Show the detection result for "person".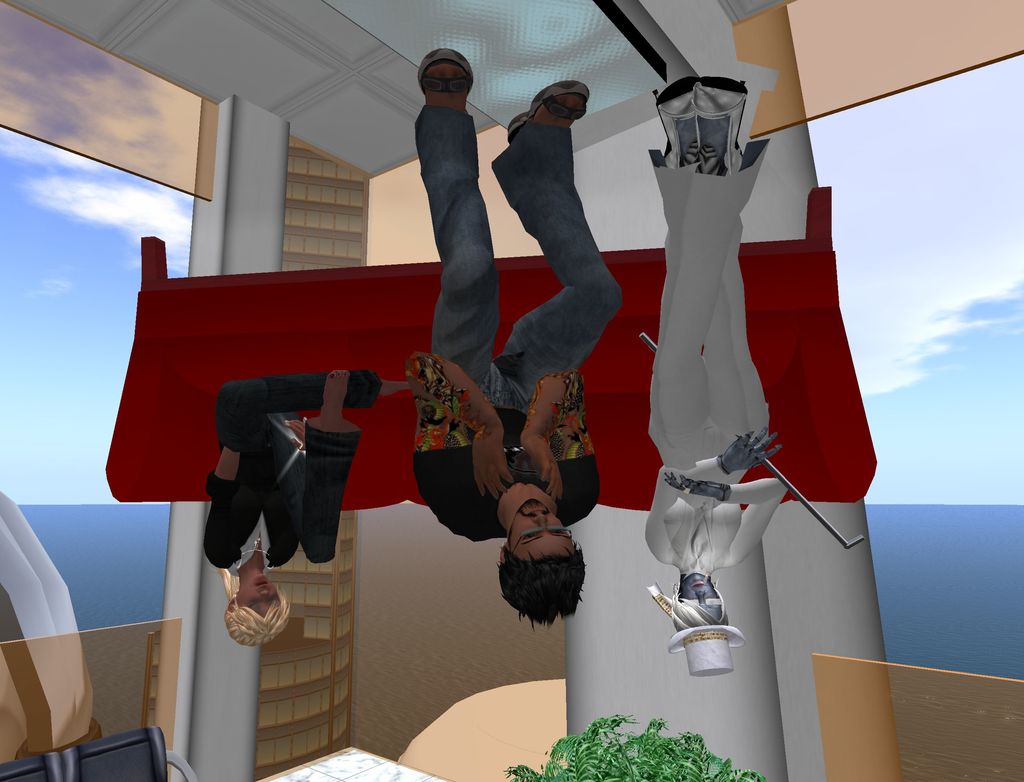
<region>647, 76, 787, 676</region>.
